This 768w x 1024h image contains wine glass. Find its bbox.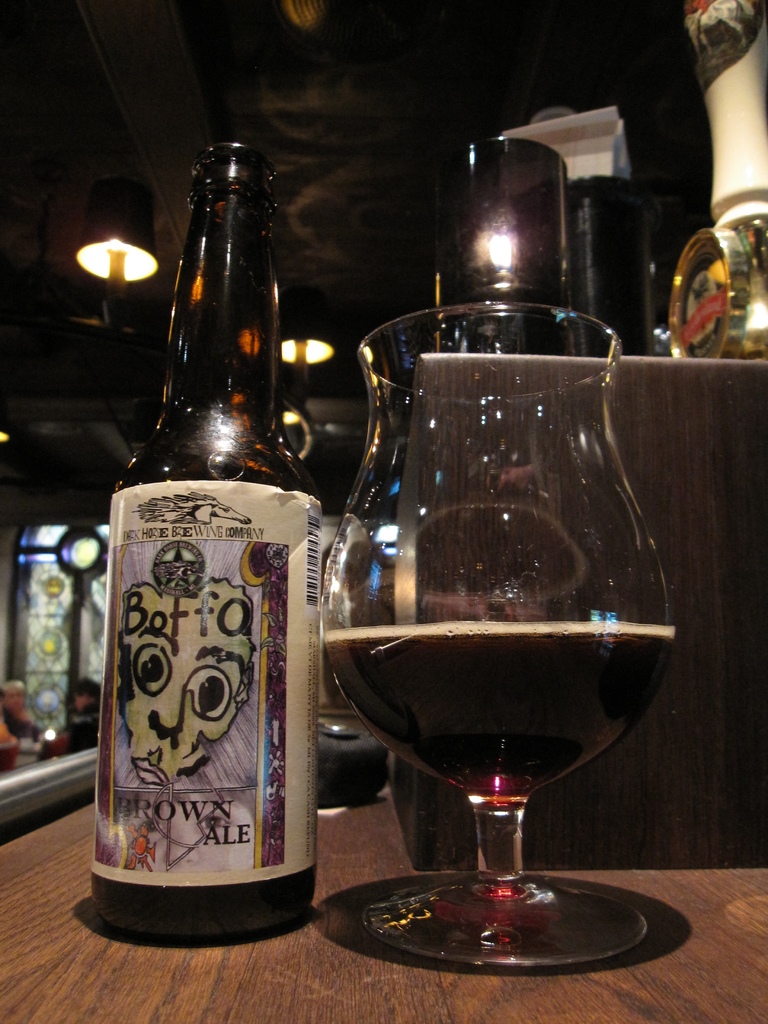
319, 298, 674, 968.
